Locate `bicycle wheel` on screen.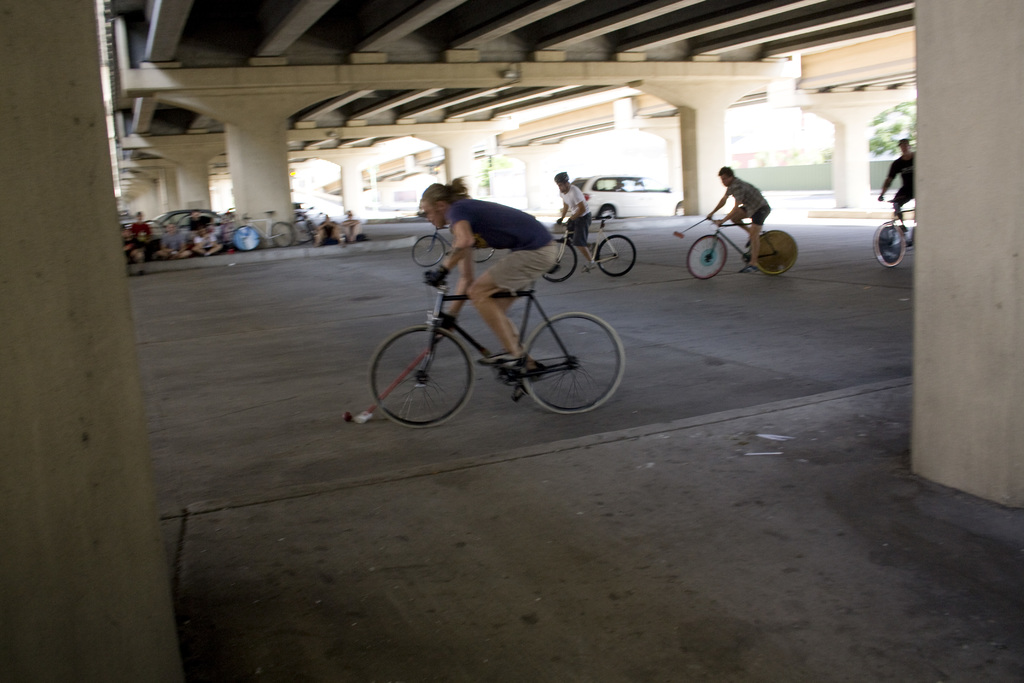
On screen at locate(230, 220, 264, 252).
